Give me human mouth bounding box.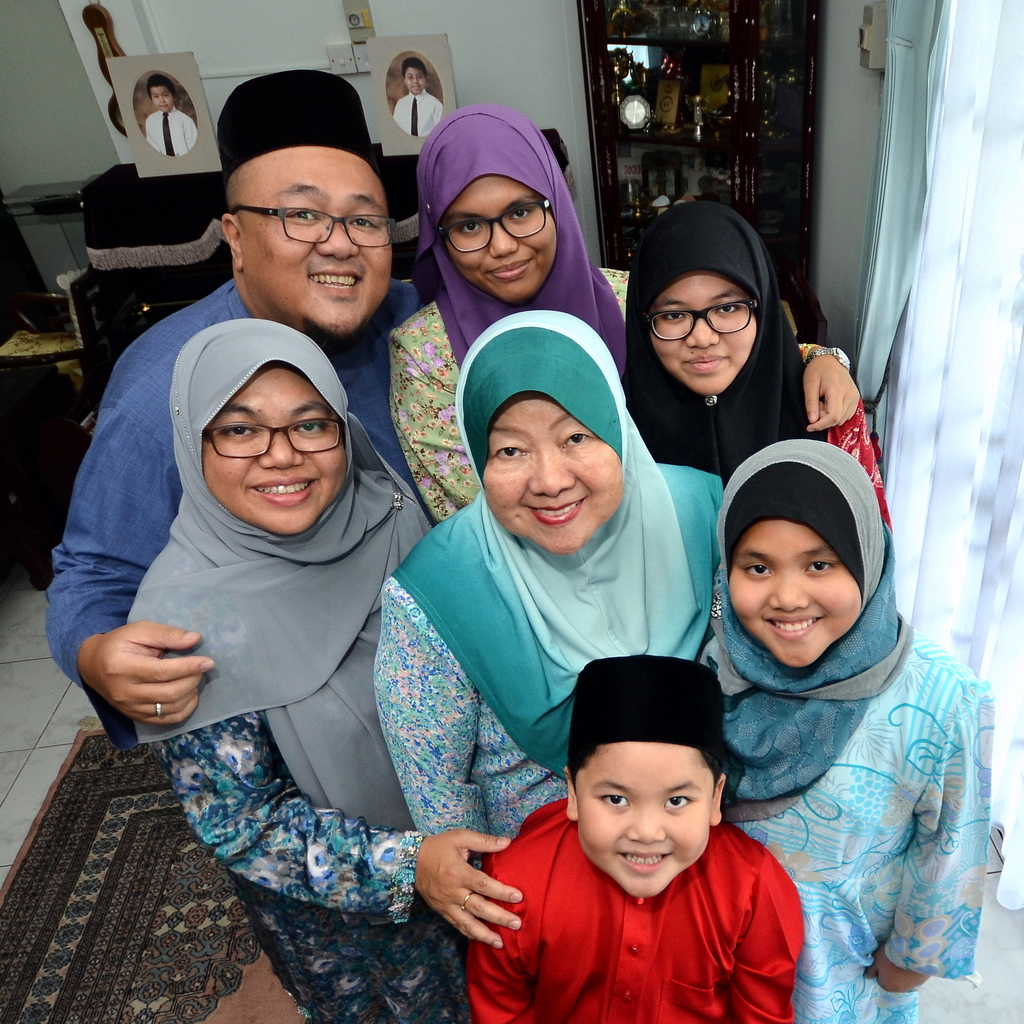
Rect(524, 495, 585, 531).
